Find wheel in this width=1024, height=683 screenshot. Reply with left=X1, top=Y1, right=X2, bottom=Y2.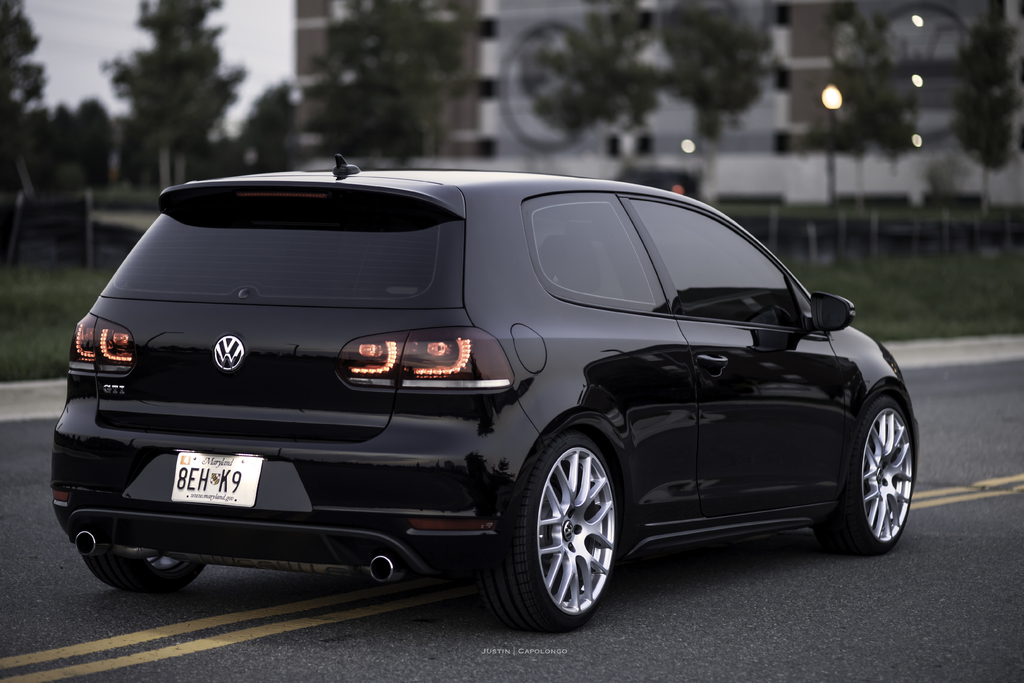
left=513, top=426, right=634, bottom=633.
